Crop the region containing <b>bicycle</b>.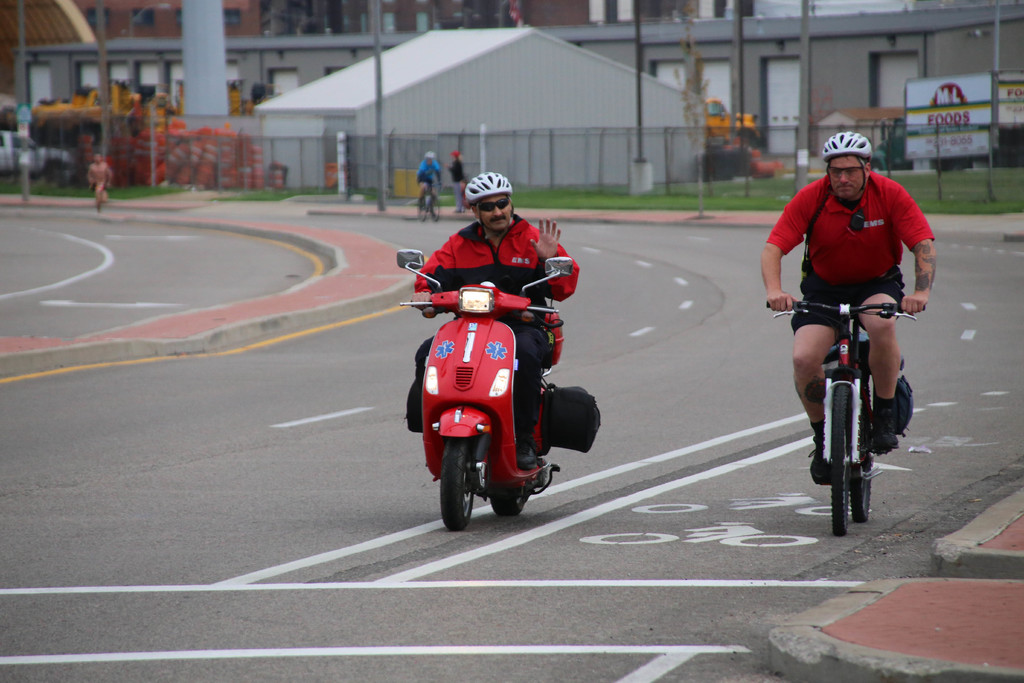
Crop region: 759/300/928/553.
